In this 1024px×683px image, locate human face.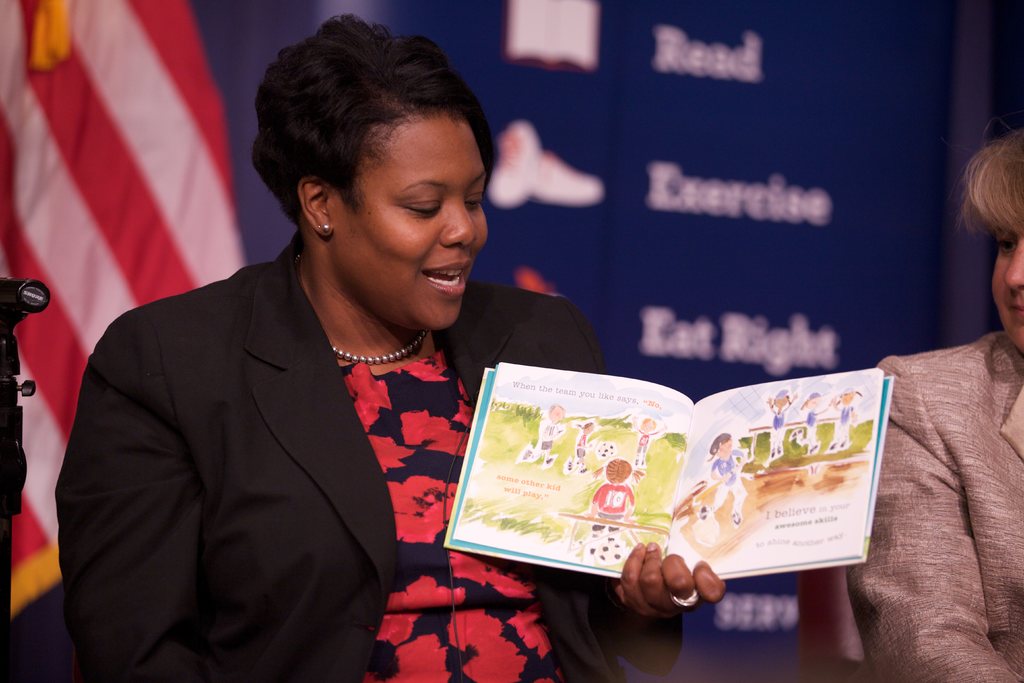
Bounding box: region(546, 403, 570, 429).
